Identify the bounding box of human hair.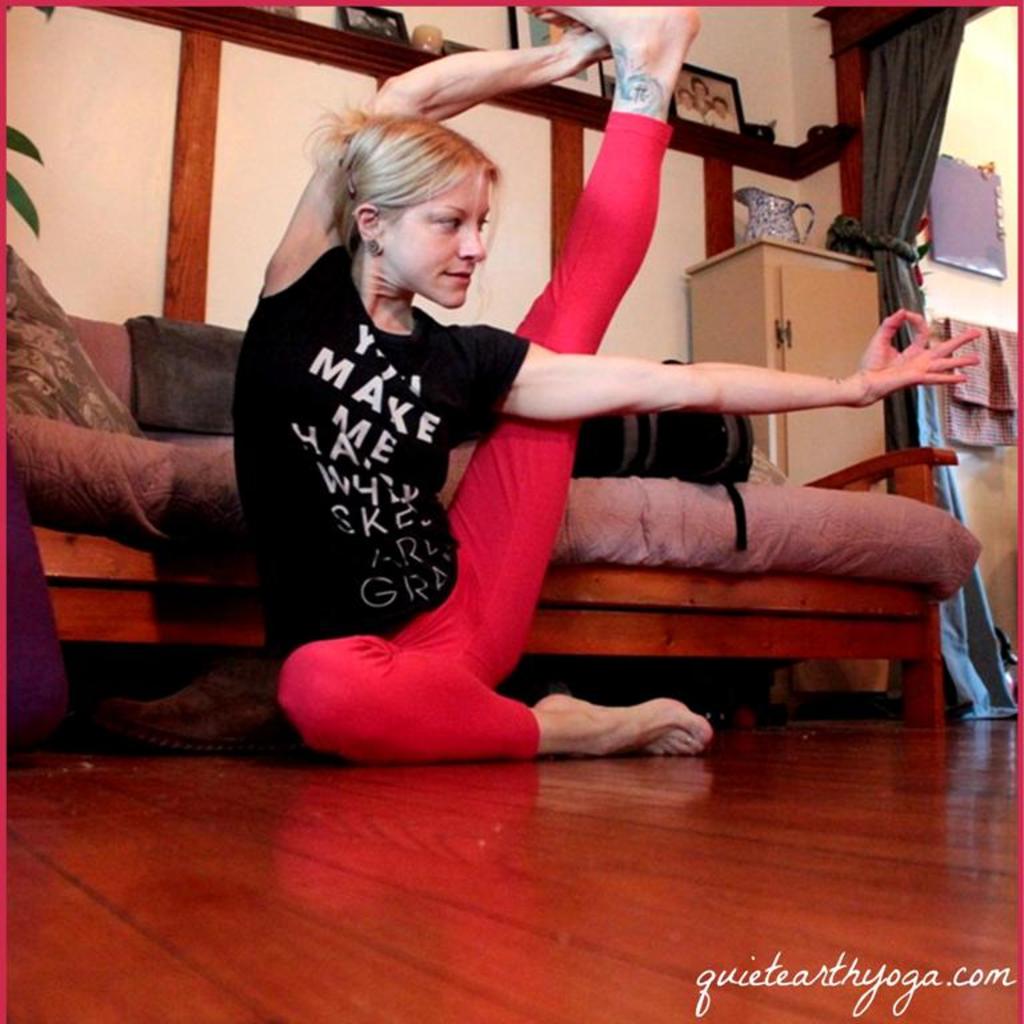
(x1=713, y1=96, x2=728, y2=111).
